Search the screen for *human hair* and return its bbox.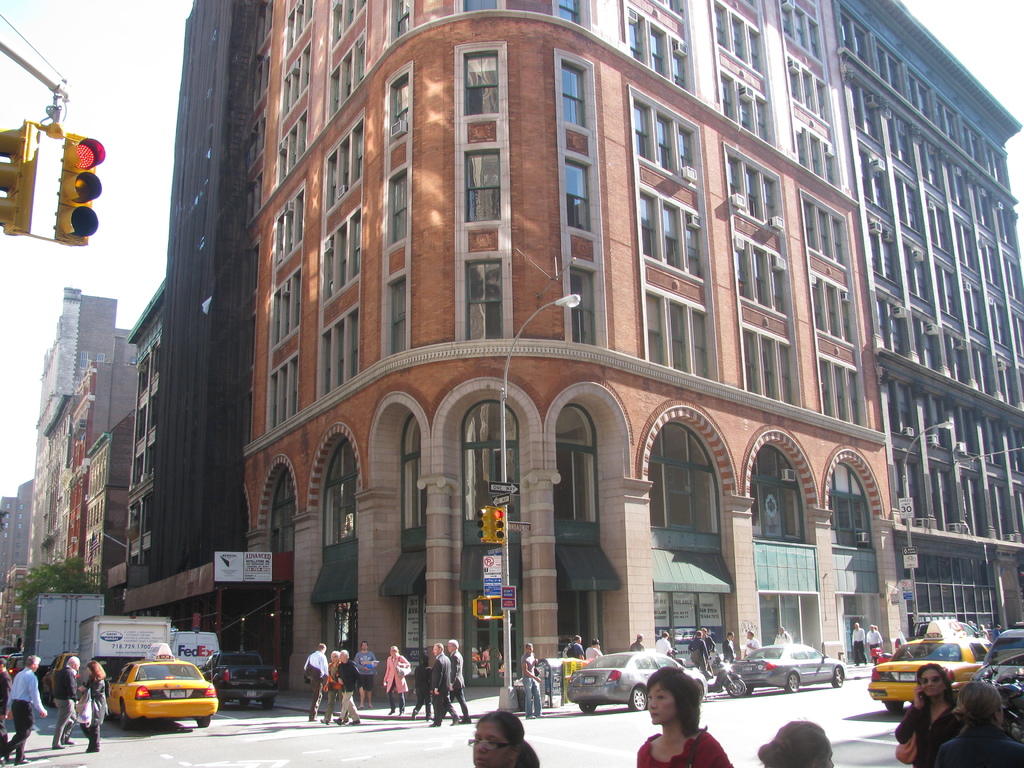
Found: bbox=(448, 639, 459, 649).
